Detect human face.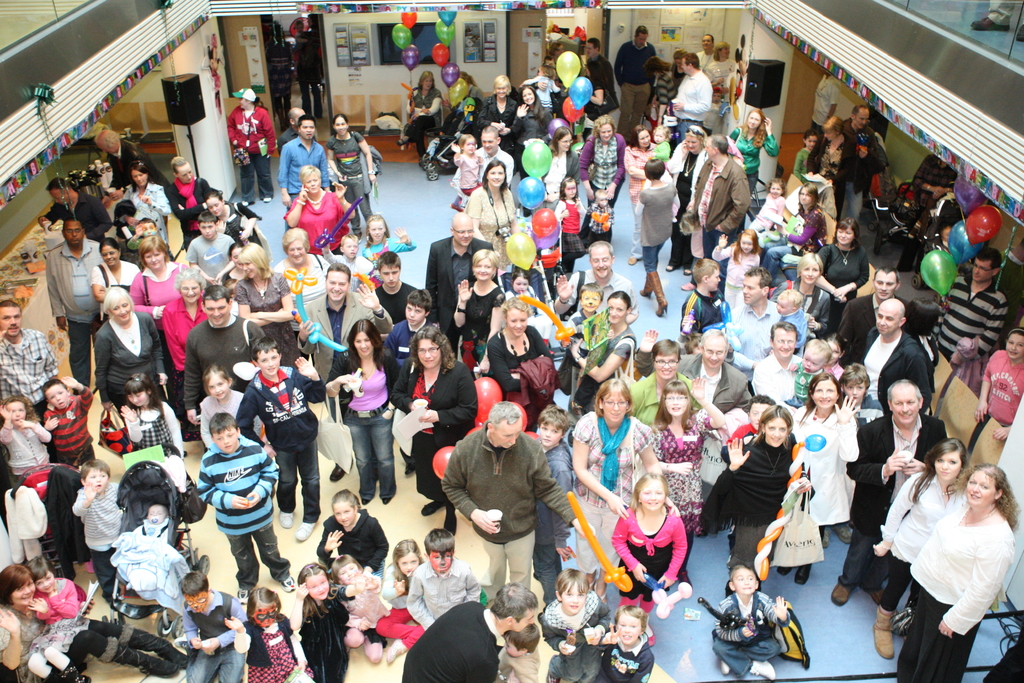
Detected at l=134, t=173, r=147, b=186.
